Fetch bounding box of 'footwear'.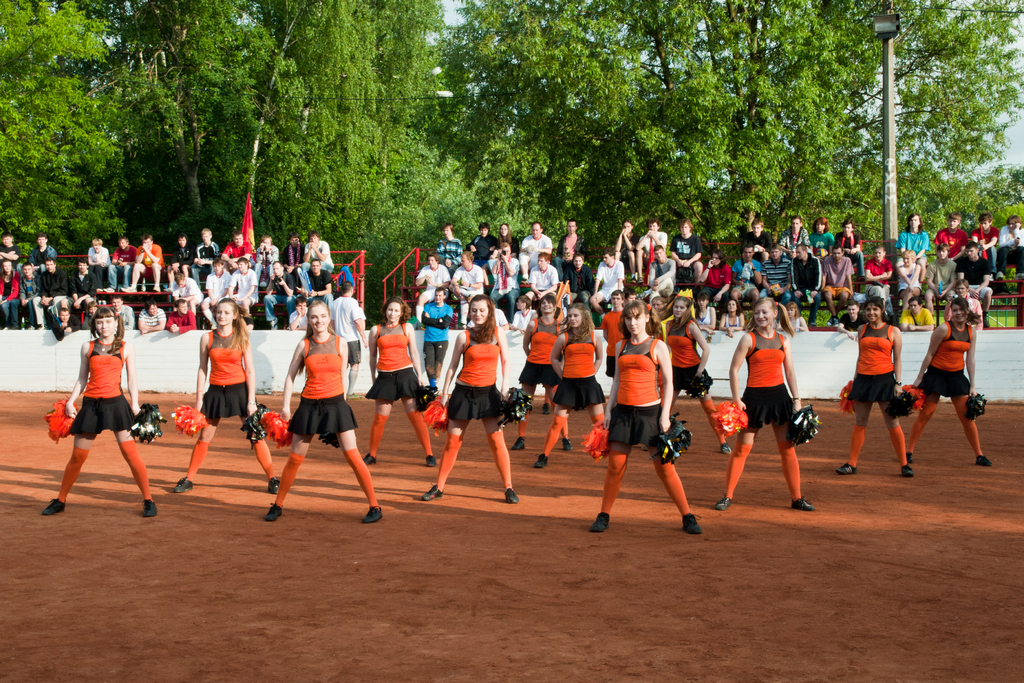
Bbox: (362,505,383,524).
